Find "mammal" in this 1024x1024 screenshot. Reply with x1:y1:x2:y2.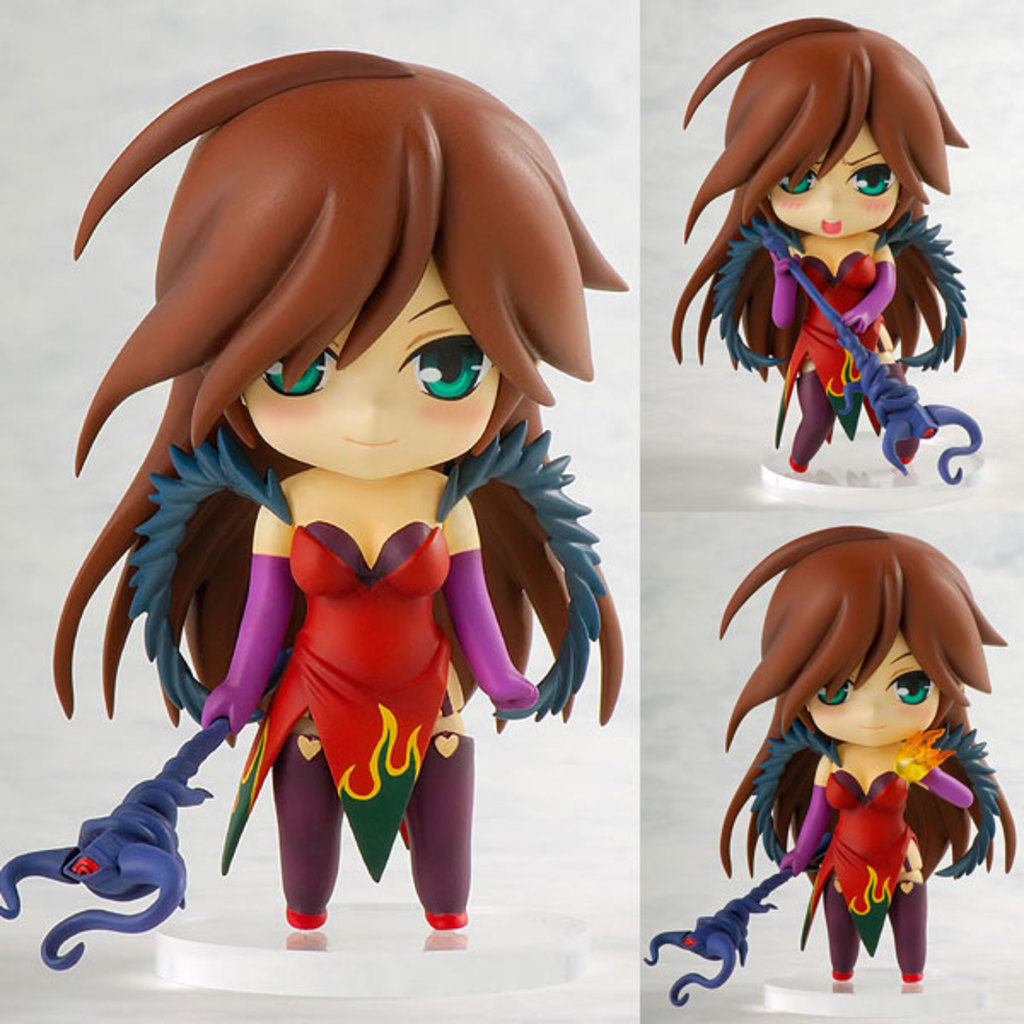
19:43:628:980.
